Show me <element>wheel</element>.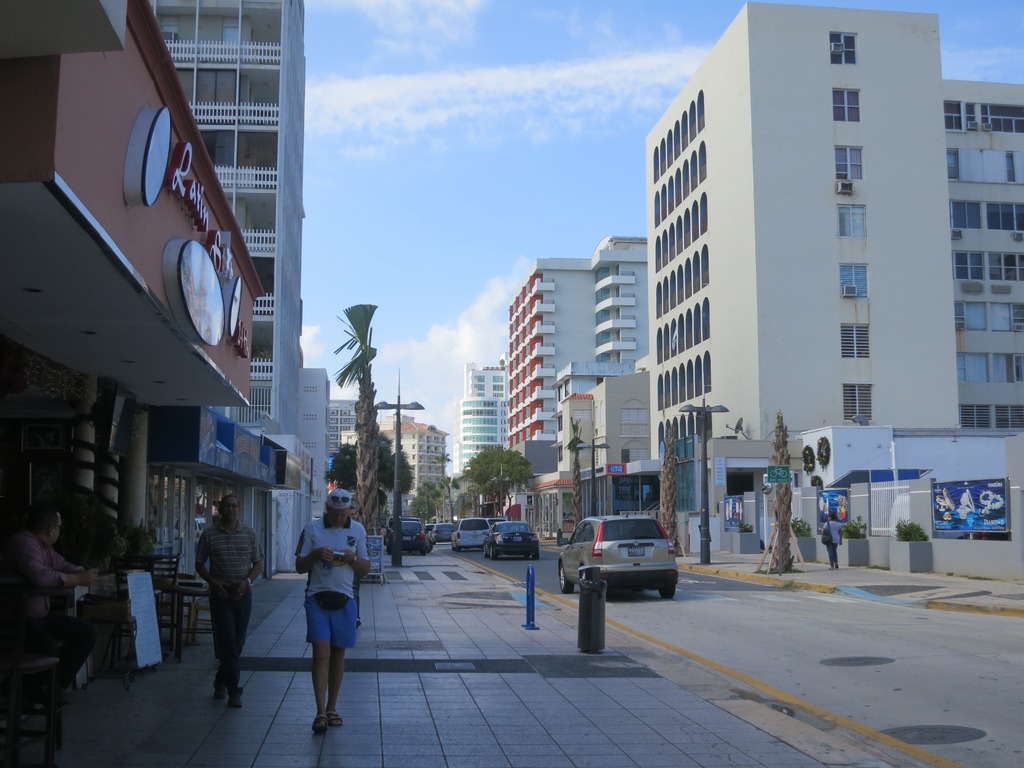
<element>wheel</element> is here: Rect(536, 552, 540, 558).
